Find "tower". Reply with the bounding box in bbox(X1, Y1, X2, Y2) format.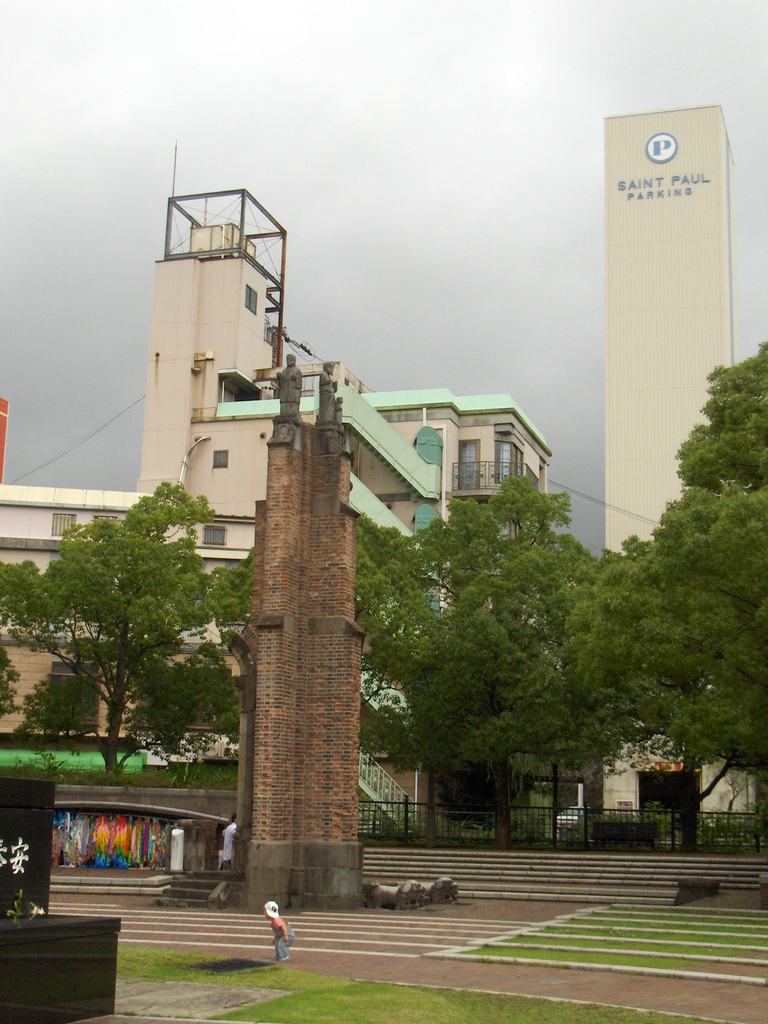
bbox(145, 176, 444, 556).
